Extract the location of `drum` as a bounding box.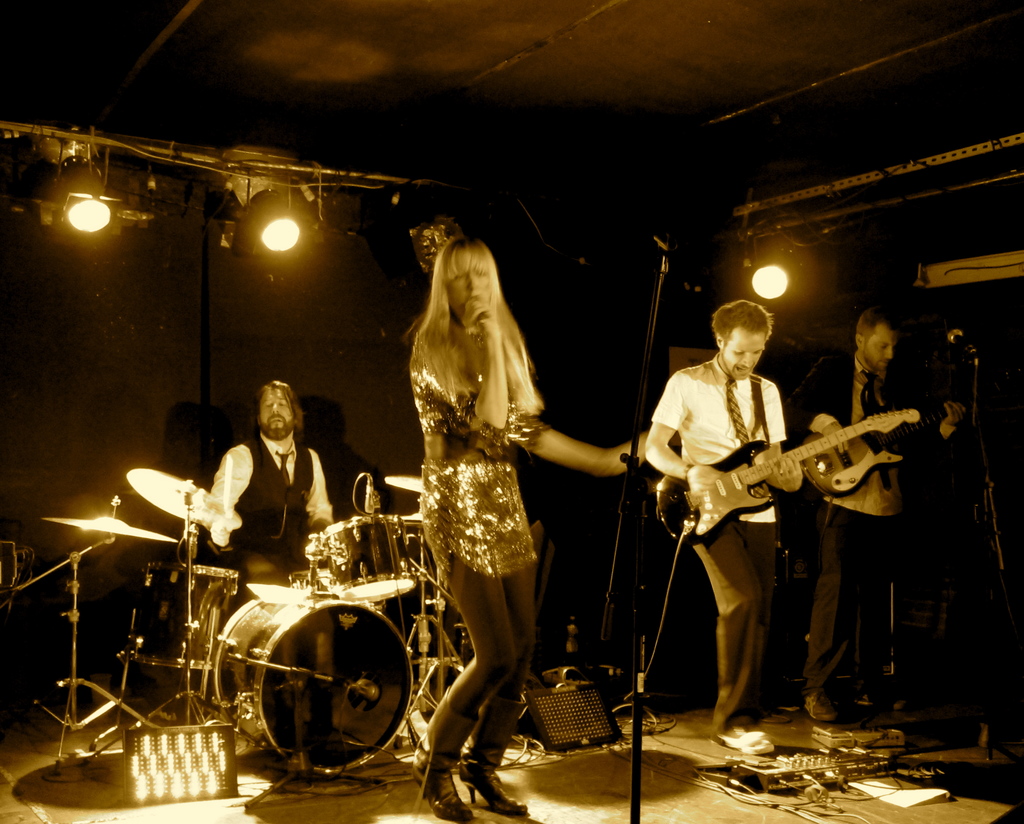
{"left": 316, "top": 515, "right": 415, "bottom": 602}.
